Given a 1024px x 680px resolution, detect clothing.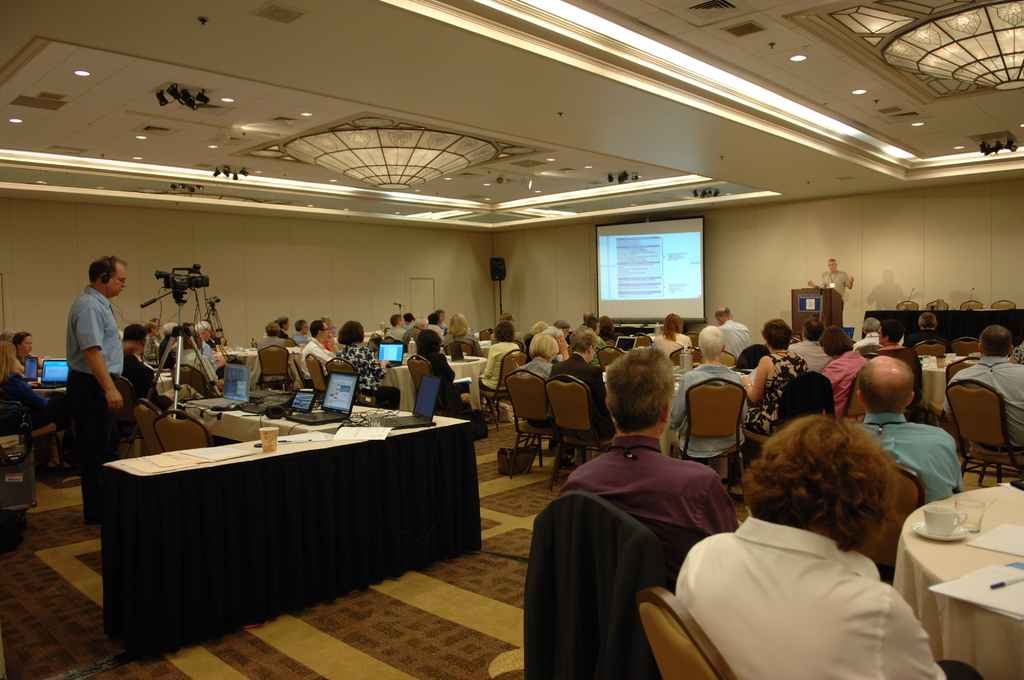
{"x1": 672, "y1": 482, "x2": 939, "y2": 677}.
